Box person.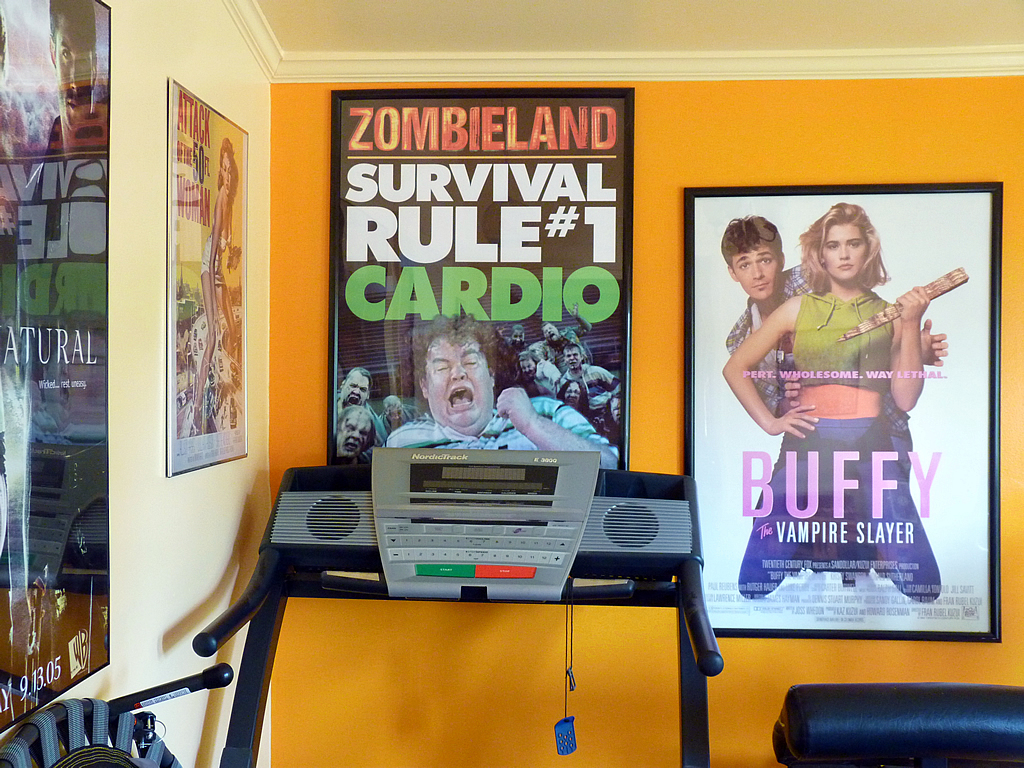
(550,379,593,422).
